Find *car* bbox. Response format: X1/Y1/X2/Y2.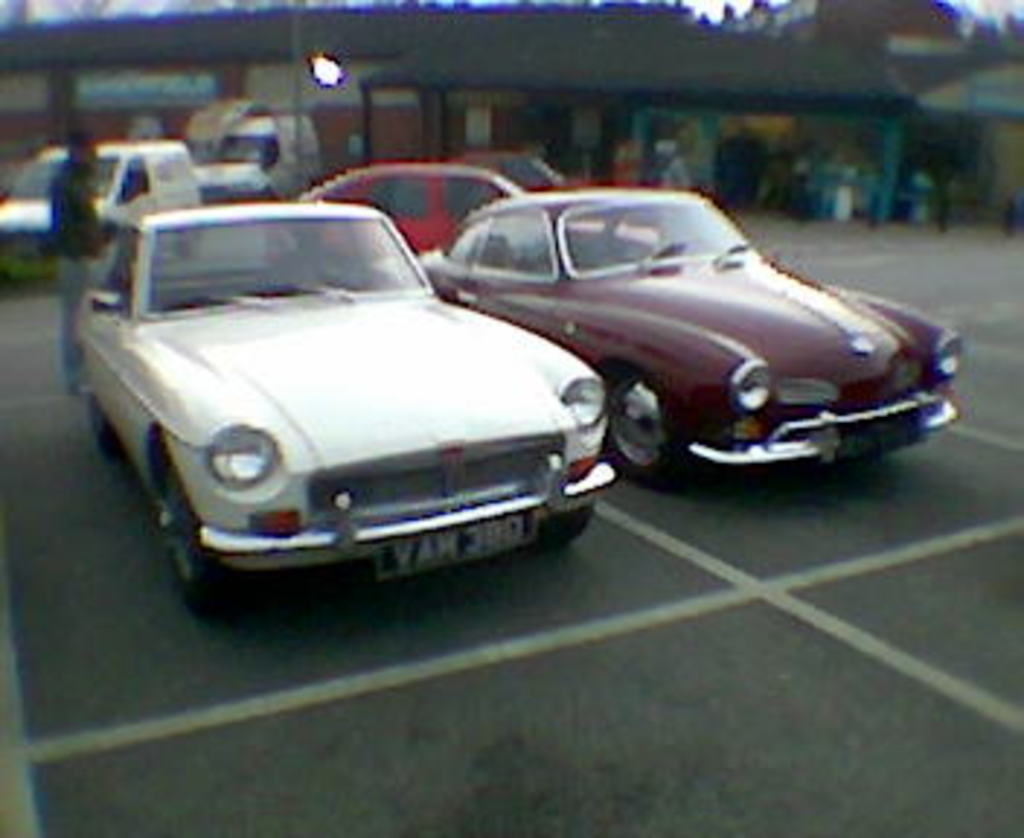
422/175/963/492.
